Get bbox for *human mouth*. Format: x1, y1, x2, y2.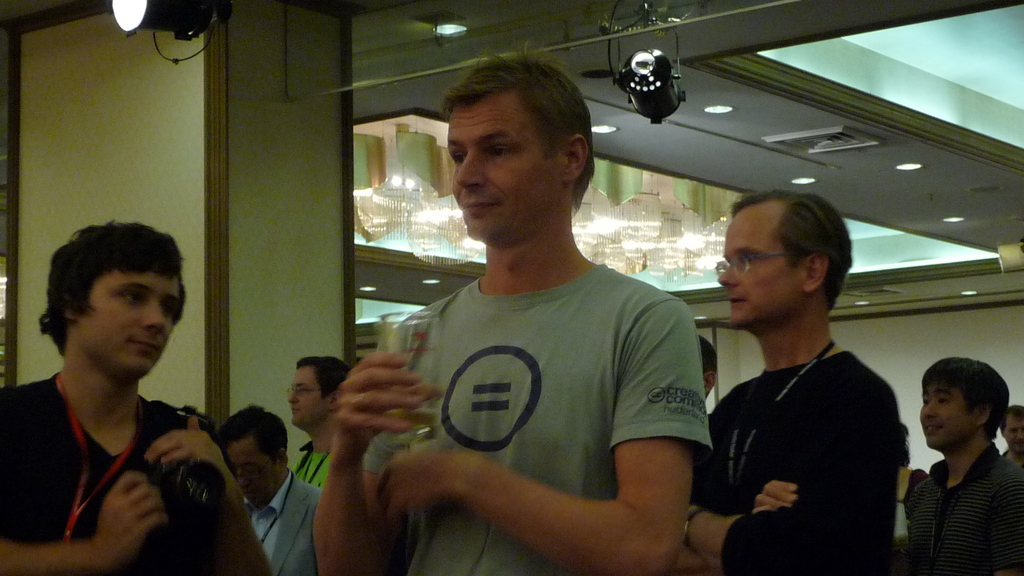
132, 338, 154, 351.
